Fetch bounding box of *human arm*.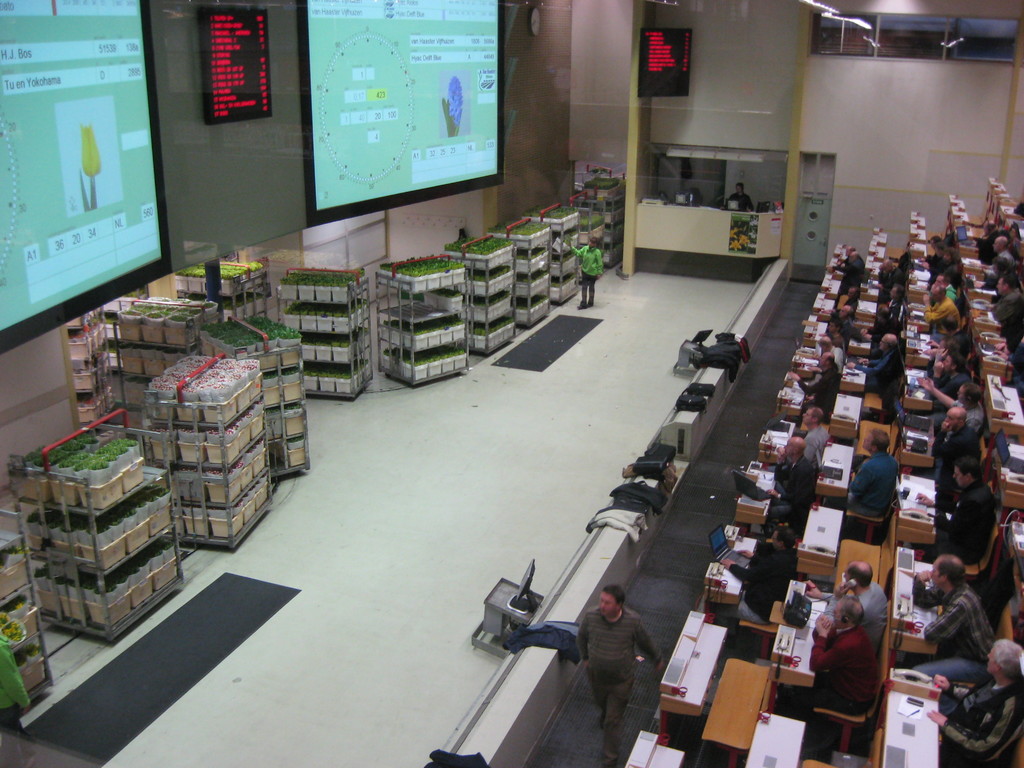
Bbox: [x1=809, y1=618, x2=857, y2=671].
